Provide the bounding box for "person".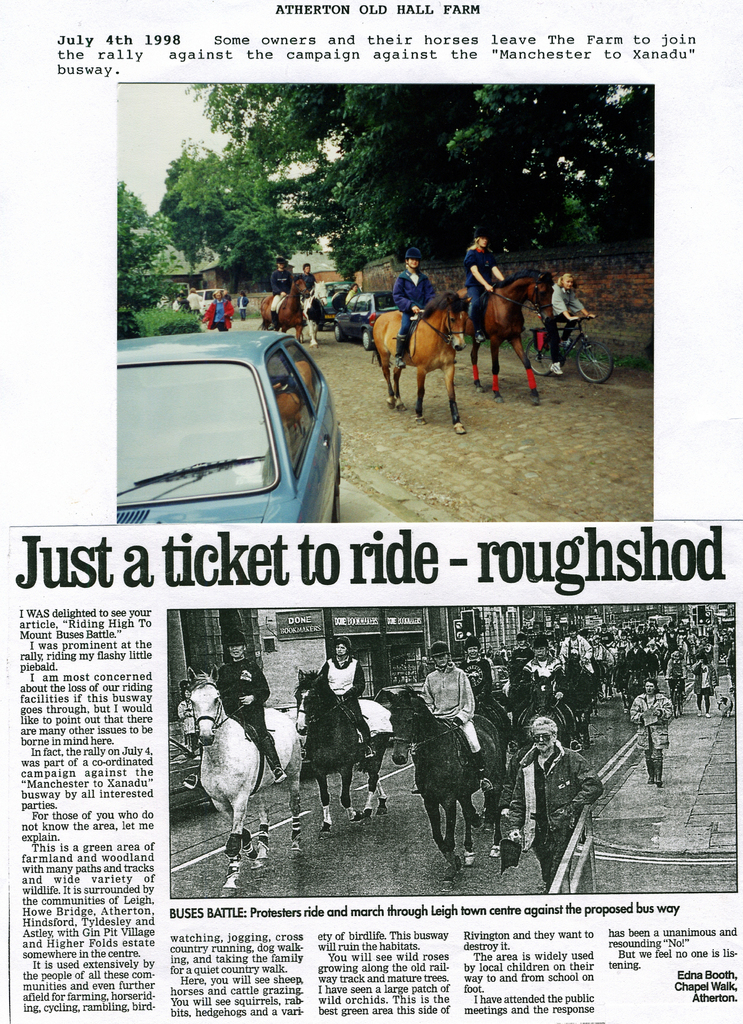
left=496, top=710, right=606, bottom=881.
